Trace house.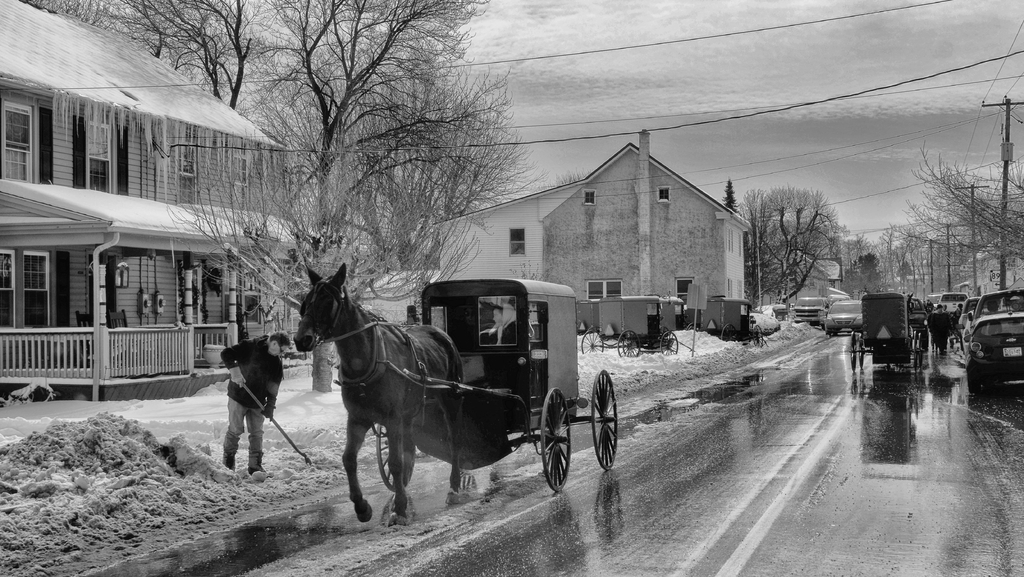
Traced to [0, 0, 287, 403].
